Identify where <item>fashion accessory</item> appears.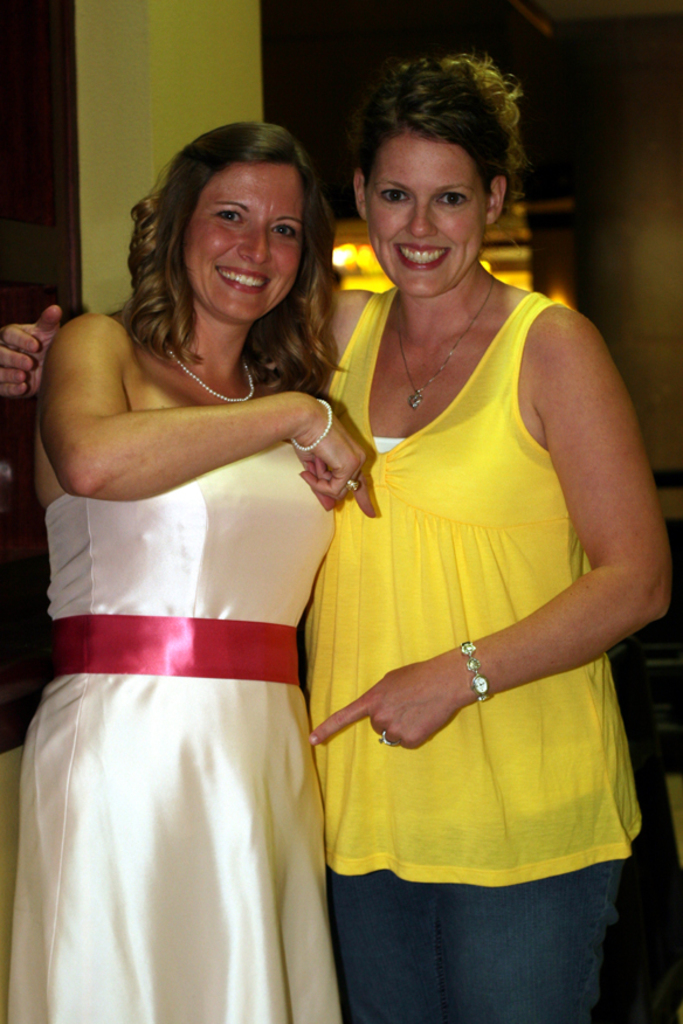
Appears at Rect(394, 289, 492, 401).
